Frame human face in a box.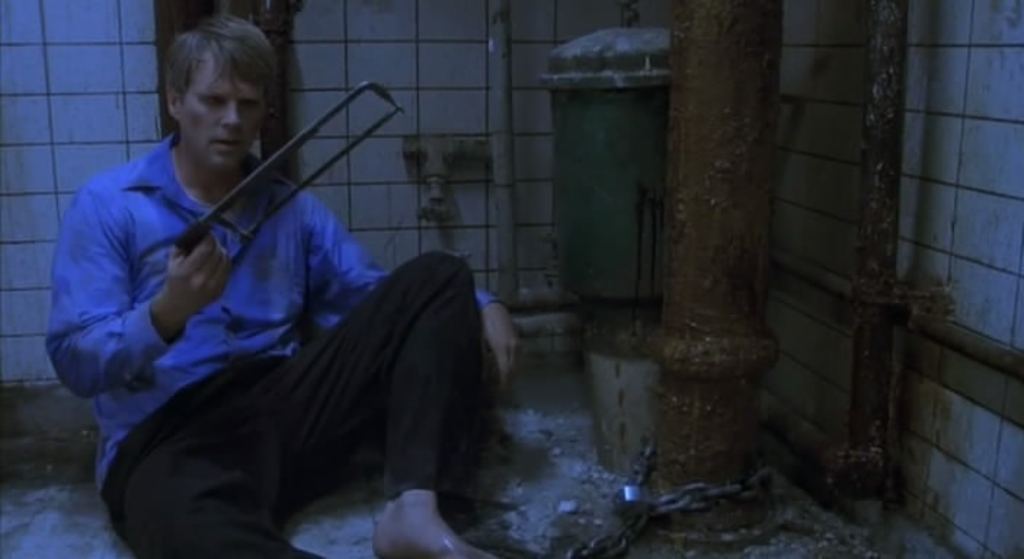
box=[175, 48, 260, 179].
